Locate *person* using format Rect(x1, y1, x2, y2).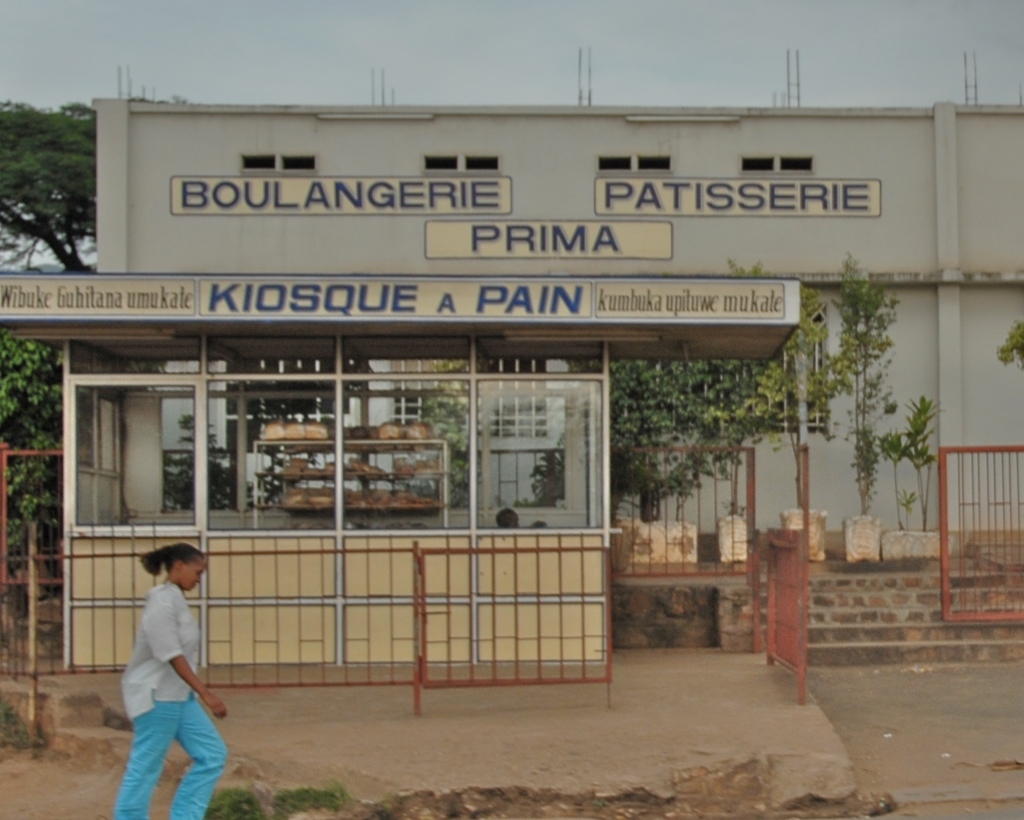
Rect(106, 530, 217, 806).
